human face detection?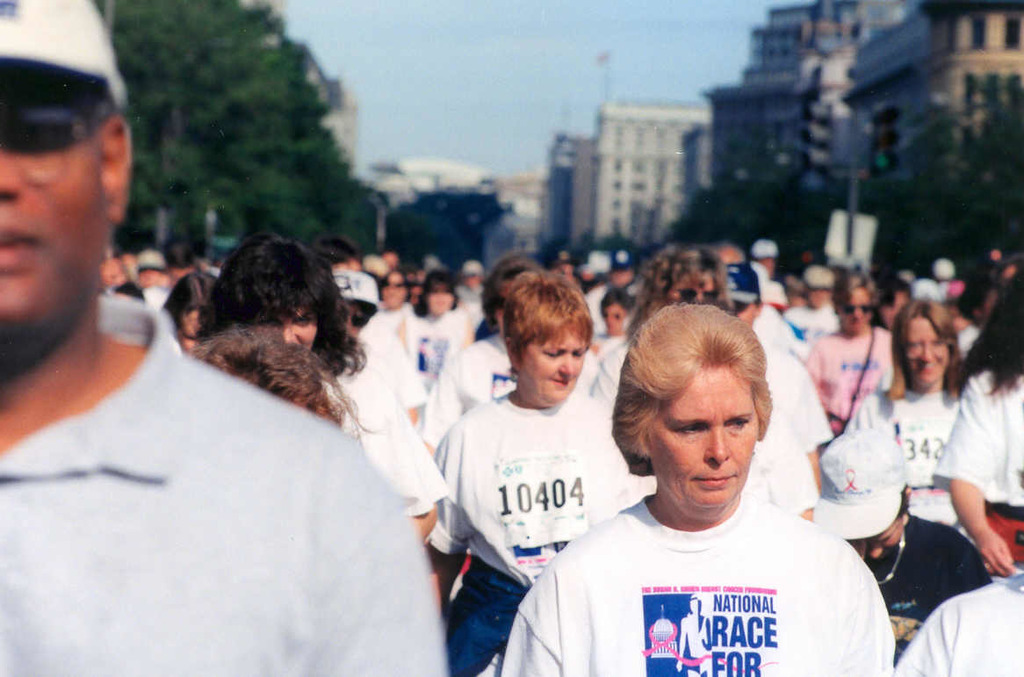
pyautogui.locateOnScreen(804, 288, 826, 313)
